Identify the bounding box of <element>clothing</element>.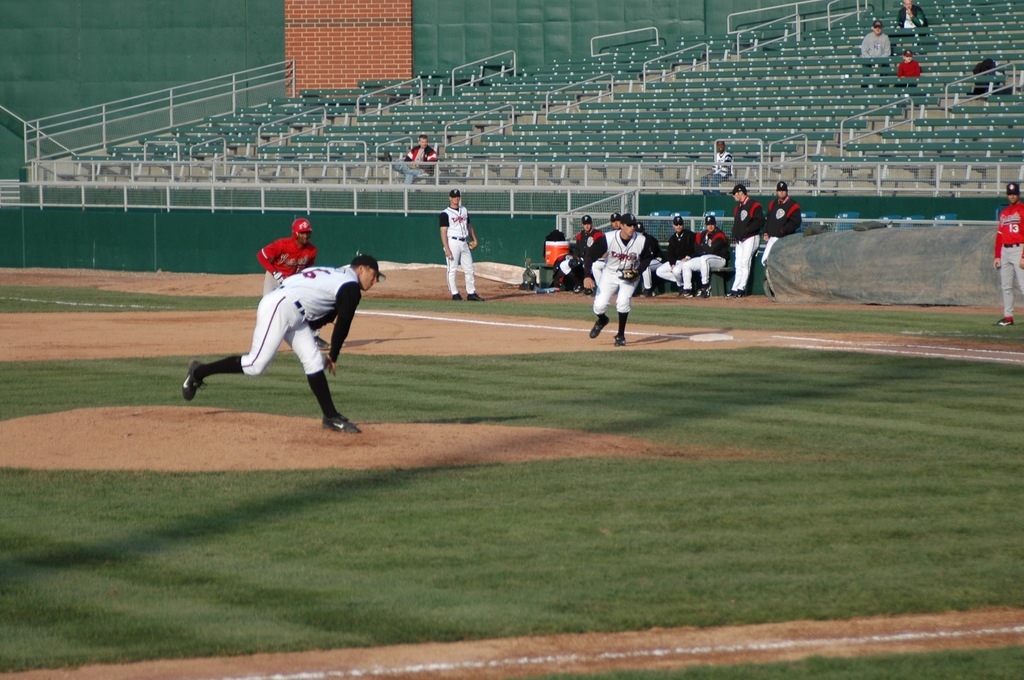
684/227/730/285.
